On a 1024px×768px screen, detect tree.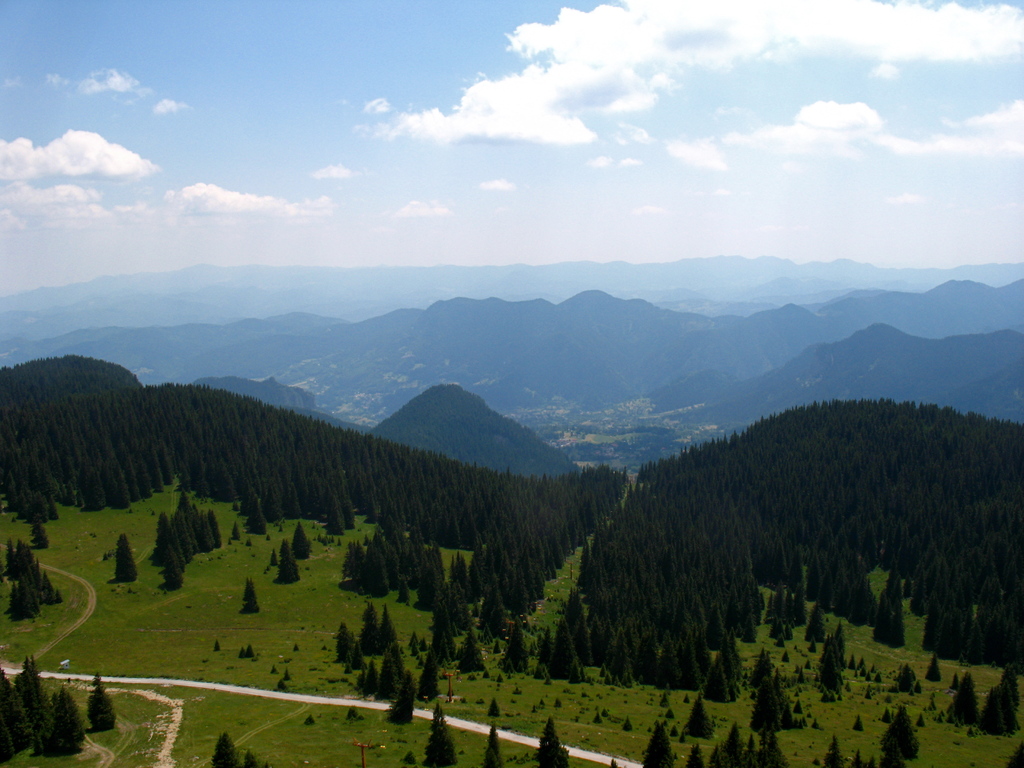
{"left": 678, "top": 694, "right": 724, "bottom": 746}.
